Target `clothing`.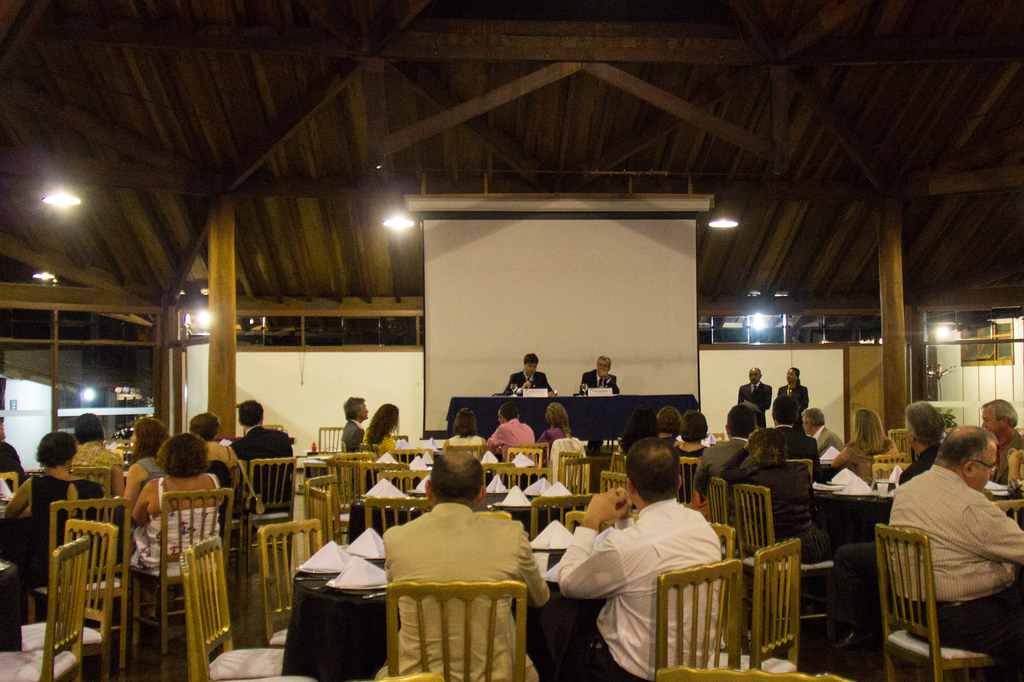
Target region: box=[506, 374, 558, 393].
